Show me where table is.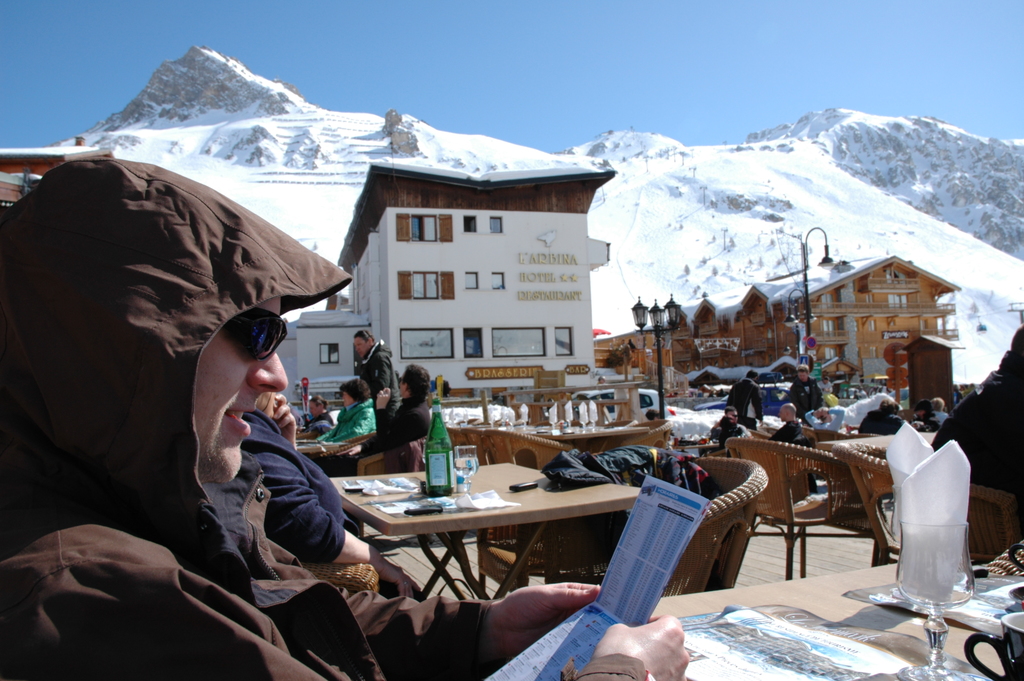
table is at 522 399 627 433.
